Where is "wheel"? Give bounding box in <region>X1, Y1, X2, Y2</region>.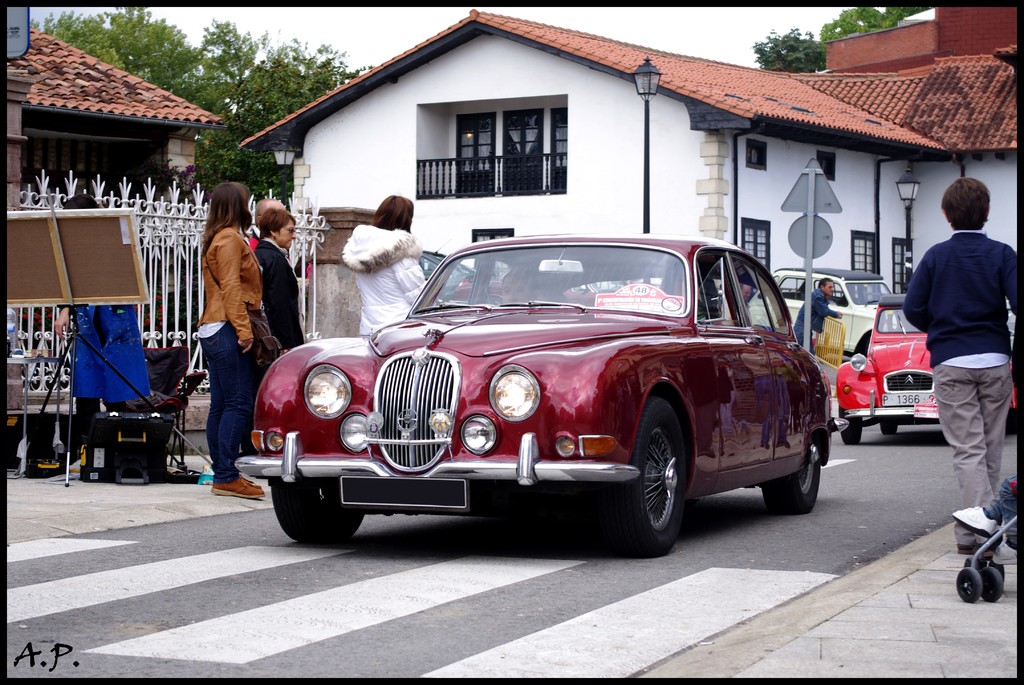
<region>963, 558, 987, 566</region>.
